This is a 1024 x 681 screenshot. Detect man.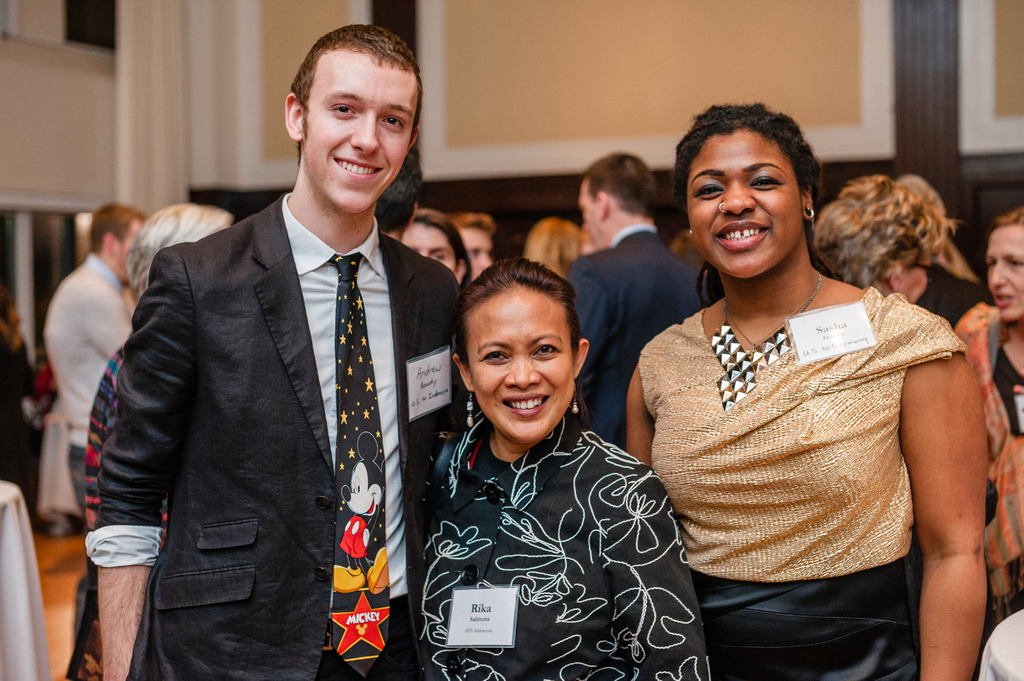
pyautogui.locateOnScreen(47, 202, 148, 680).
